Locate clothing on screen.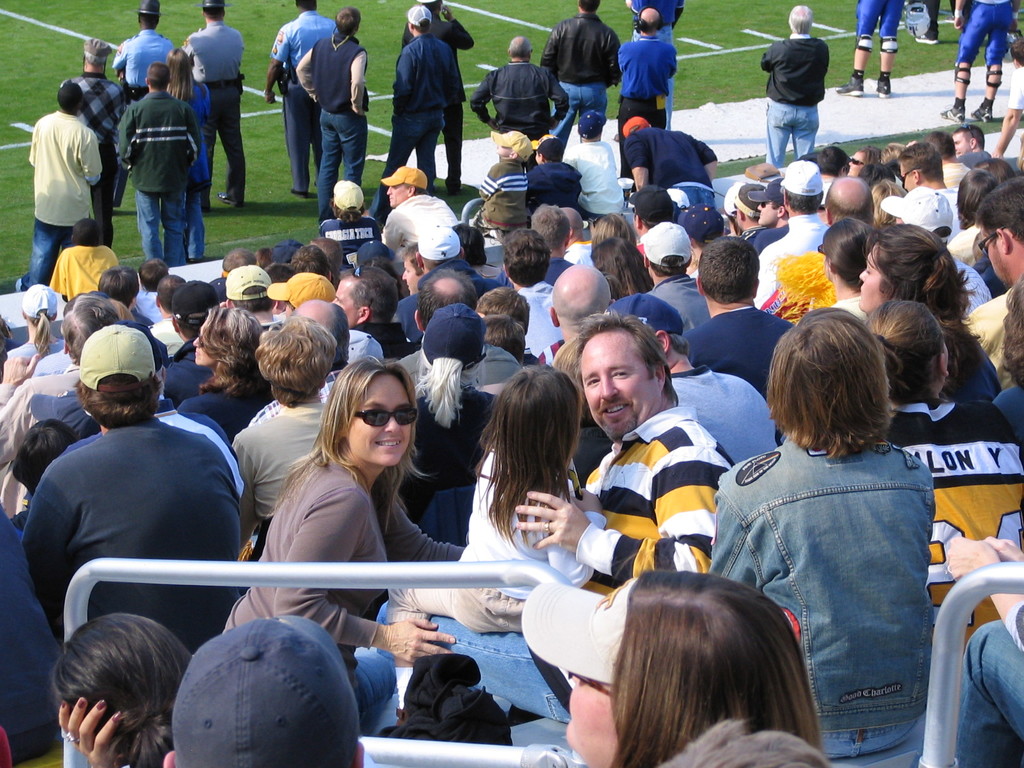
On screen at [x1=614, y1=39, x2=678, y2=130].
